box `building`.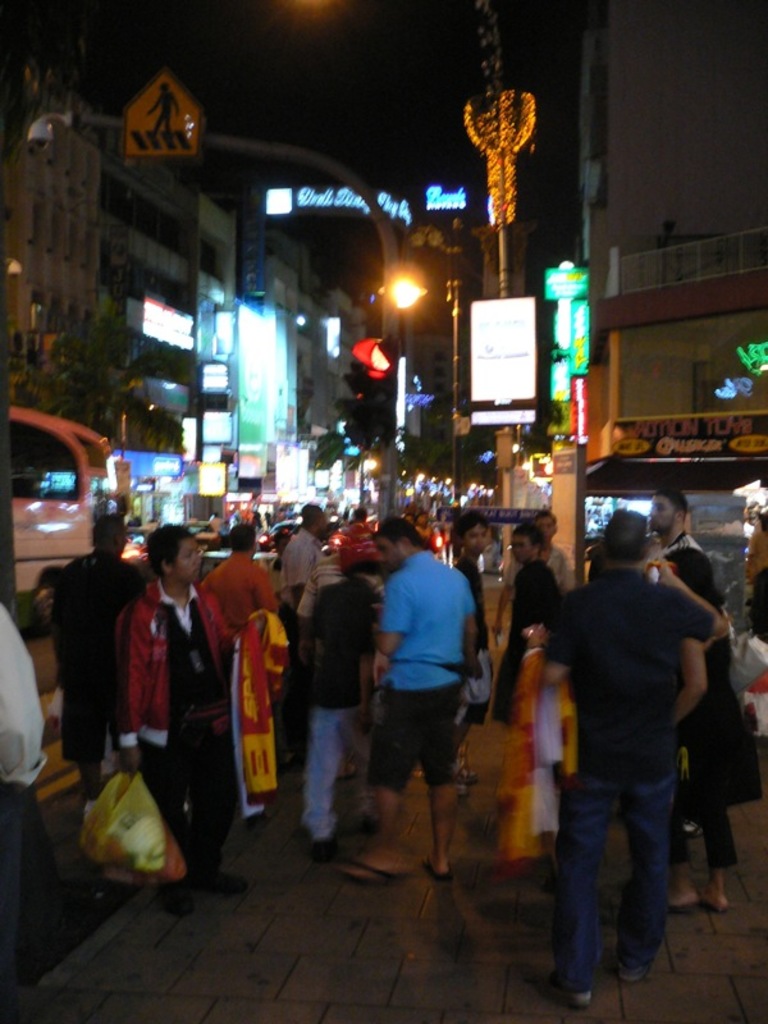
577, 0, 767, 585.
